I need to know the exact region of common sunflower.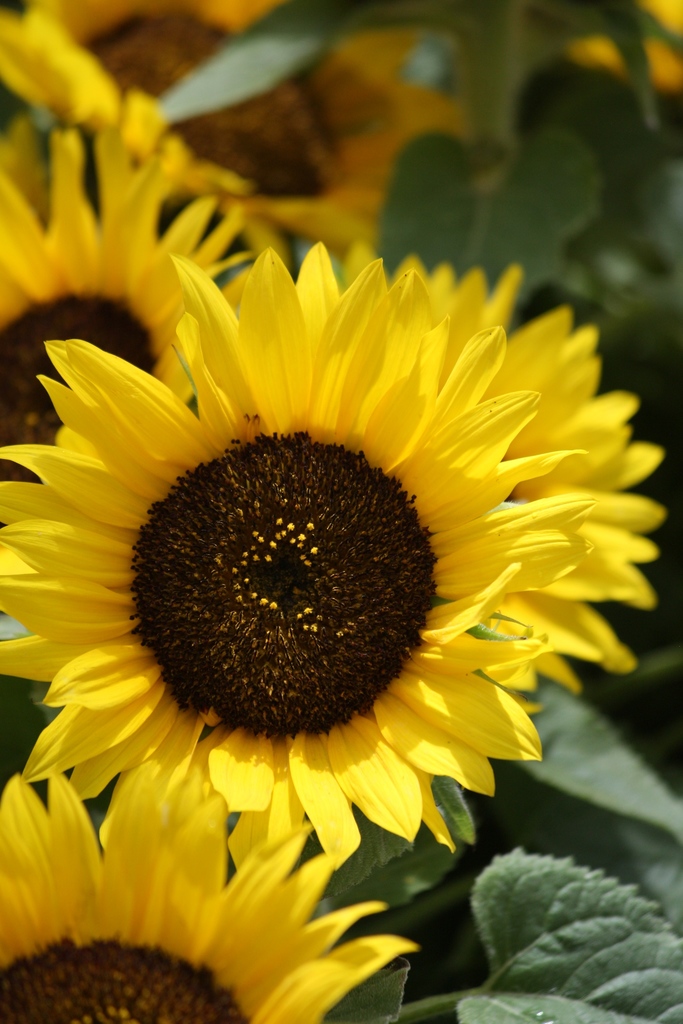
Region: bbox=(0, 136, 288, 426).
